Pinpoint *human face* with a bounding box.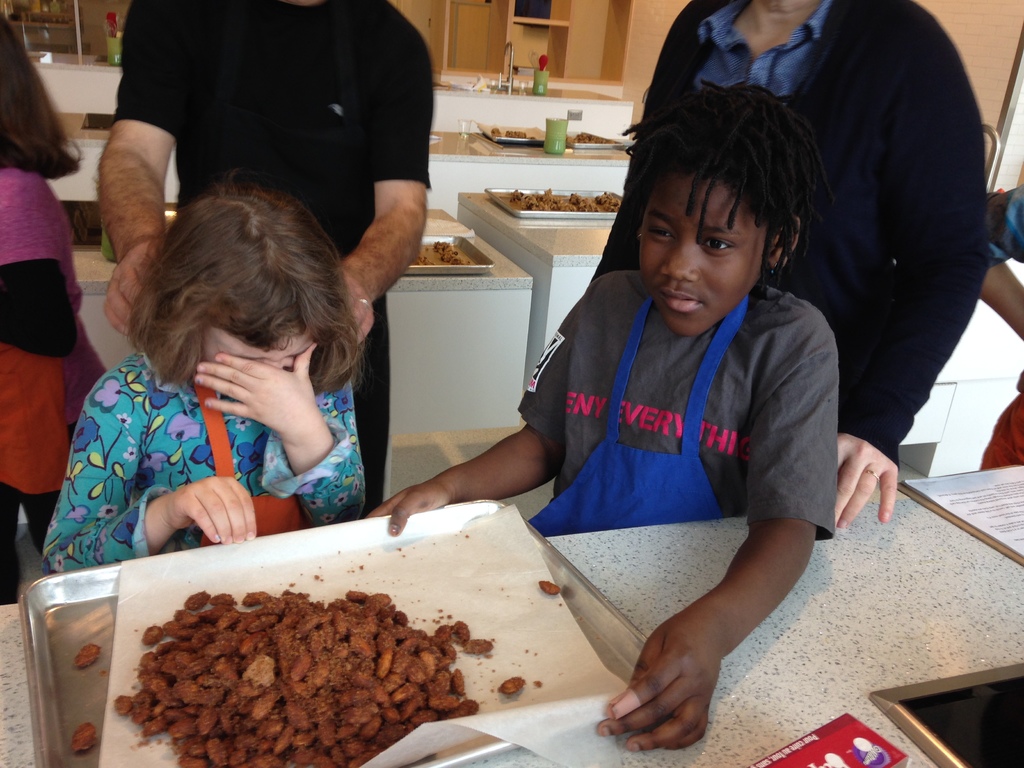
x1=205 y1=325 x2=313 y2=378.
